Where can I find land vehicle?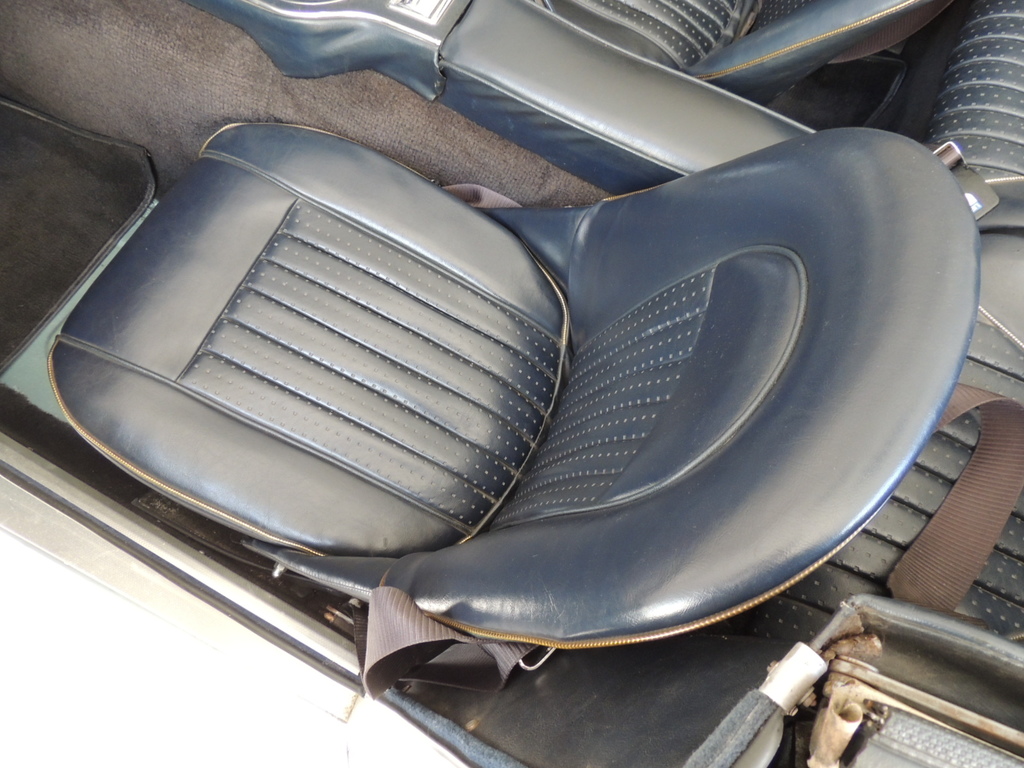
You can find it at 0/0/1023/745.
